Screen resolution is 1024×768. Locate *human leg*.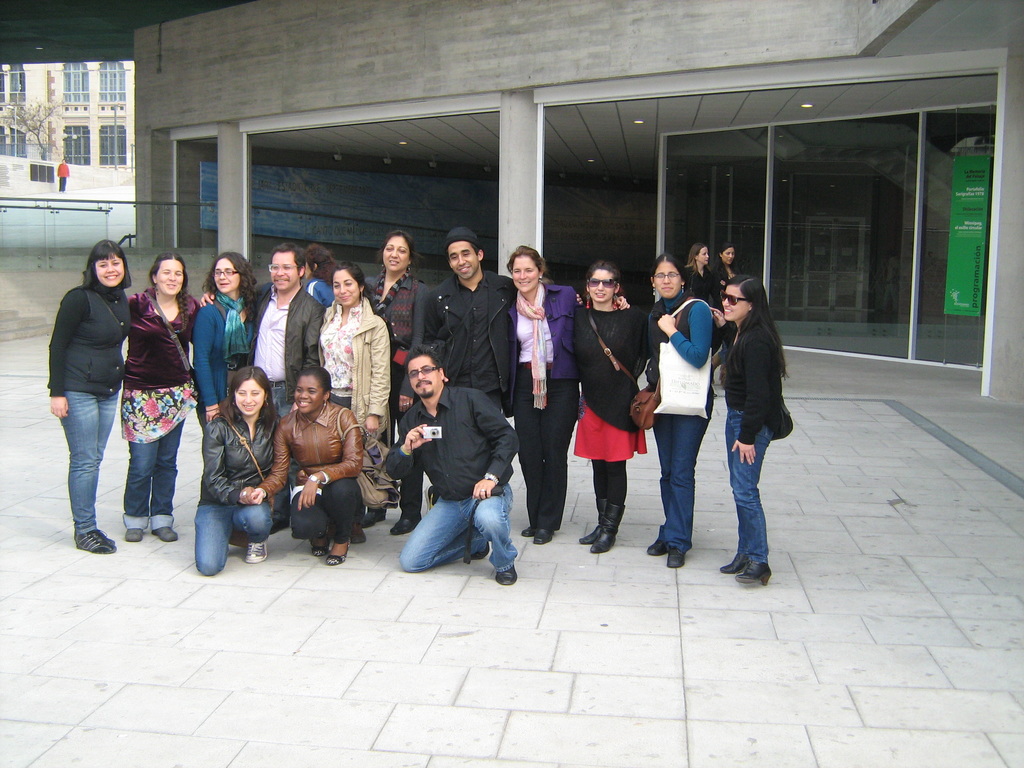
pyautogui.locateOnScreen(649, 410, 673, 552).
